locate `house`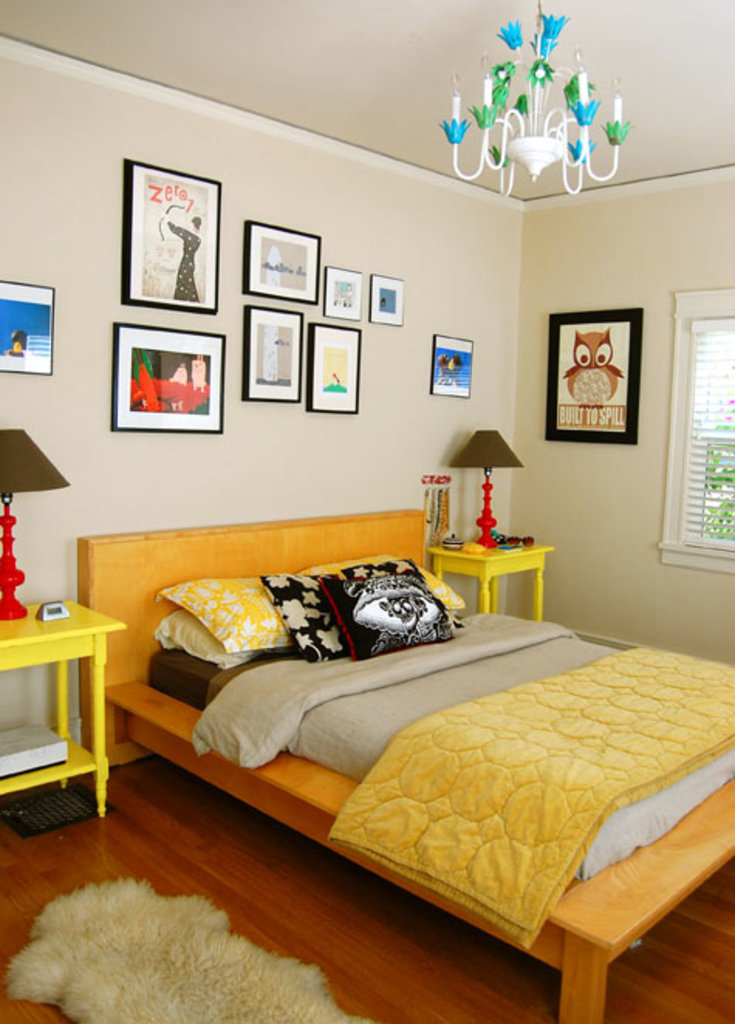
(0,48,734,910)
